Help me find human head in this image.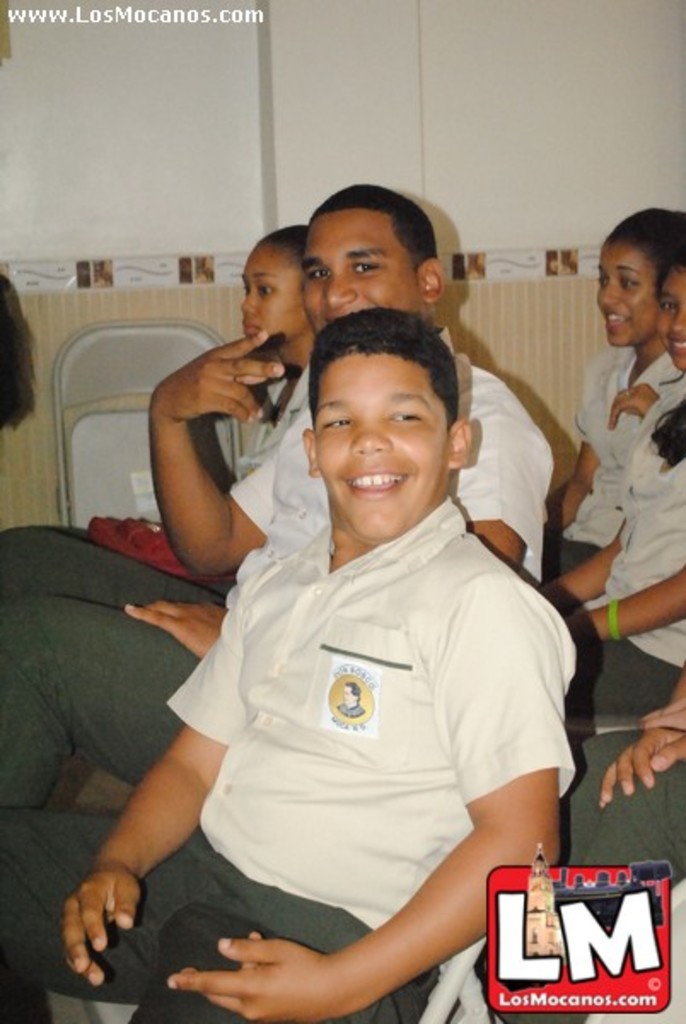
Found it: (599, 210, 676, 352).
